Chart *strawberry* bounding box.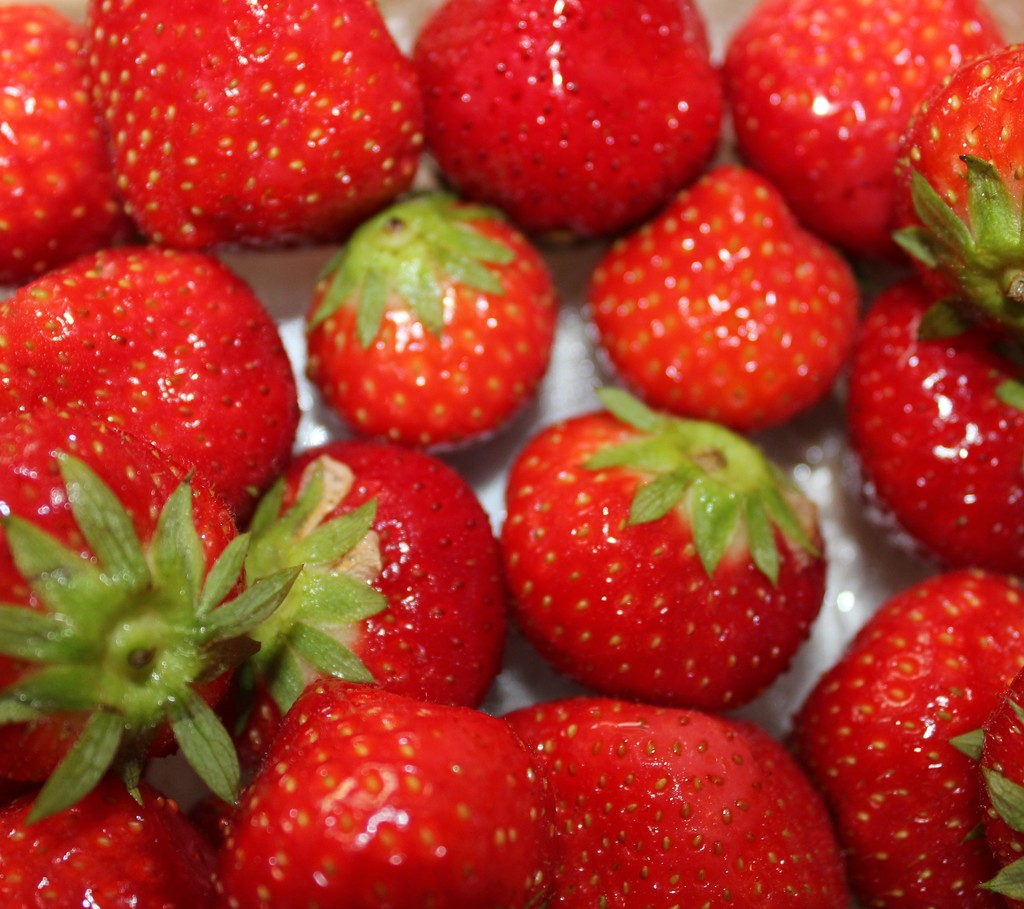
Charted: x1=586 y1=163 x2=864 y2=441.
